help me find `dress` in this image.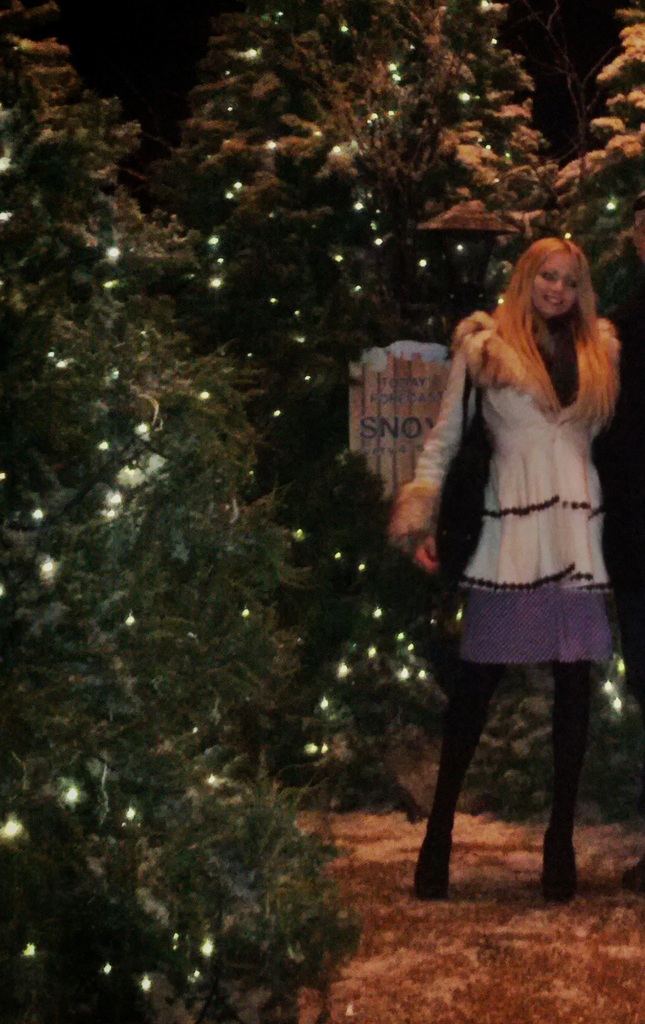
Found it: [405,319,628,744].
